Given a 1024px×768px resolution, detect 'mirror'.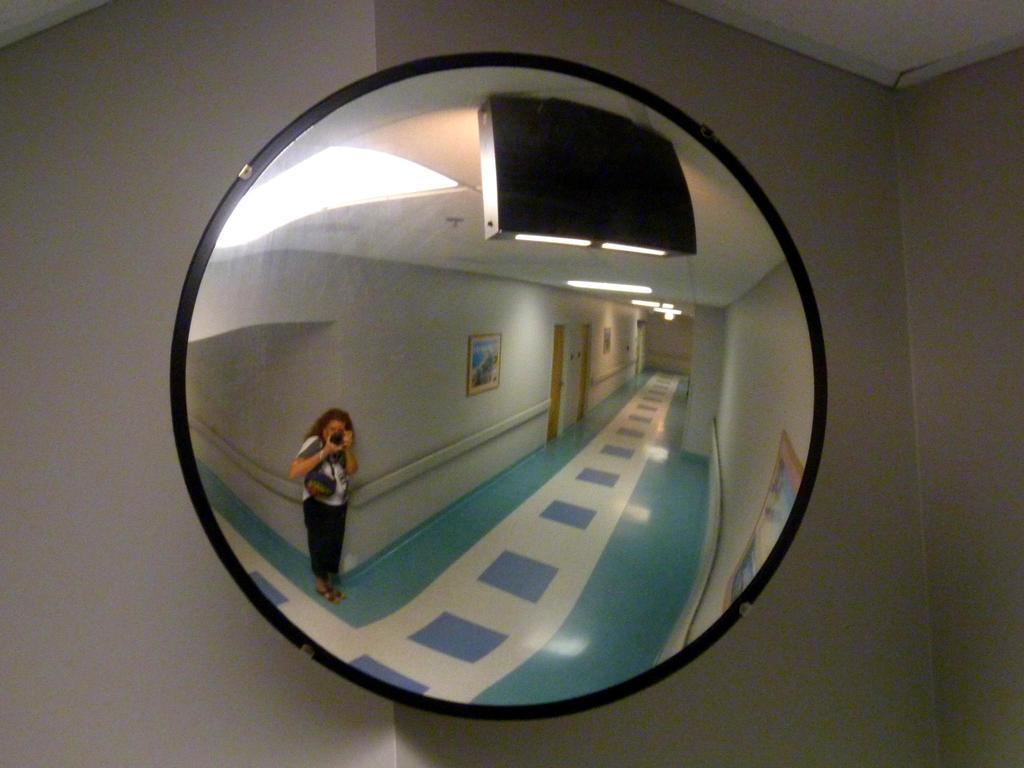
186, 63, 817, 705.
